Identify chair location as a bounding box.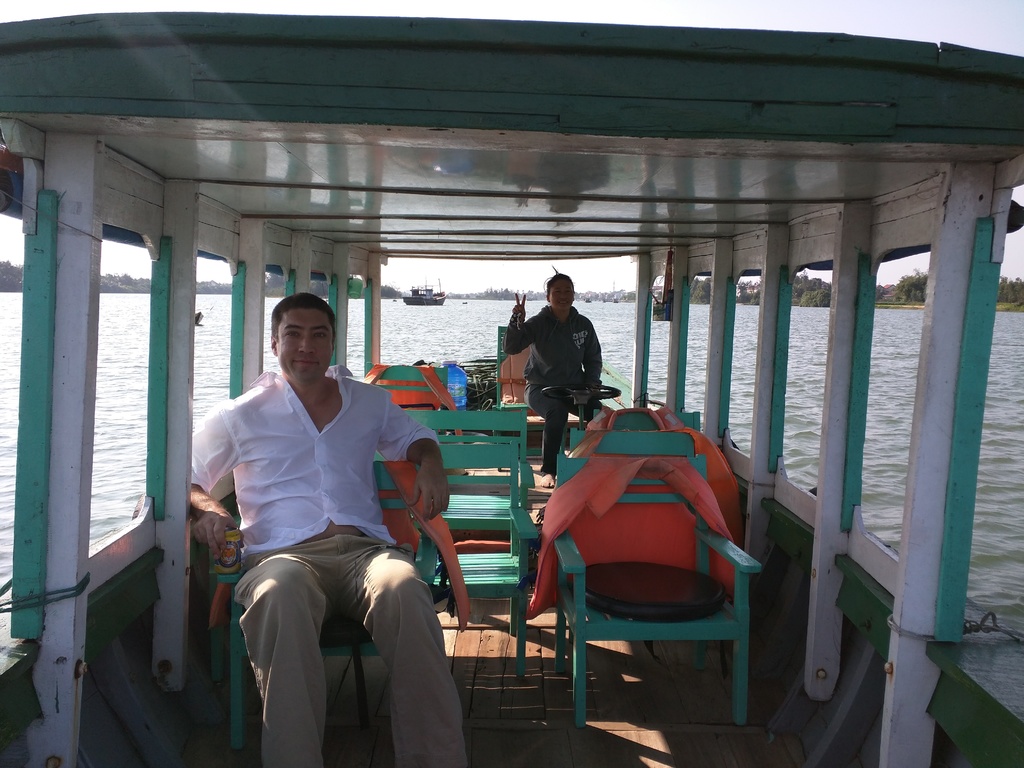
(x1=361, y1=364, x2=448, y2=440).
